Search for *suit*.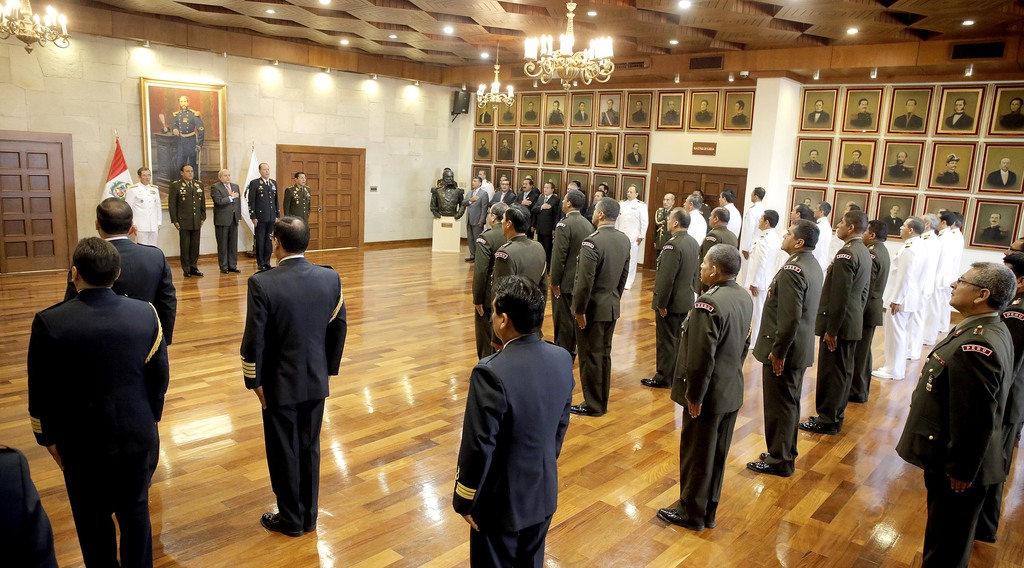
Found at 465:217:505:363.
